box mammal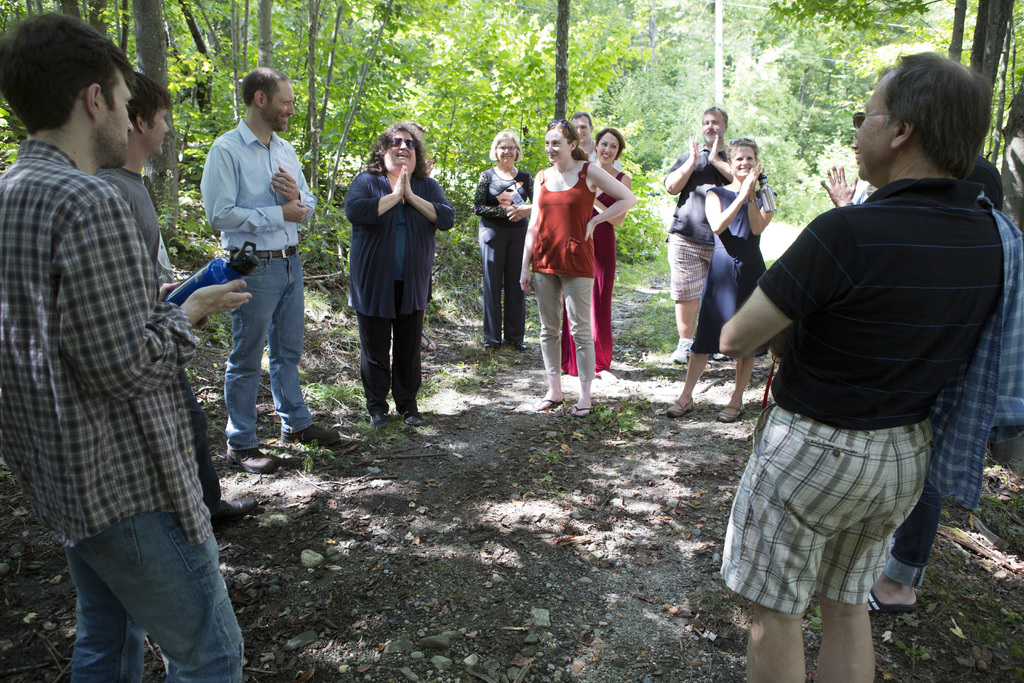
0/12/253/682
